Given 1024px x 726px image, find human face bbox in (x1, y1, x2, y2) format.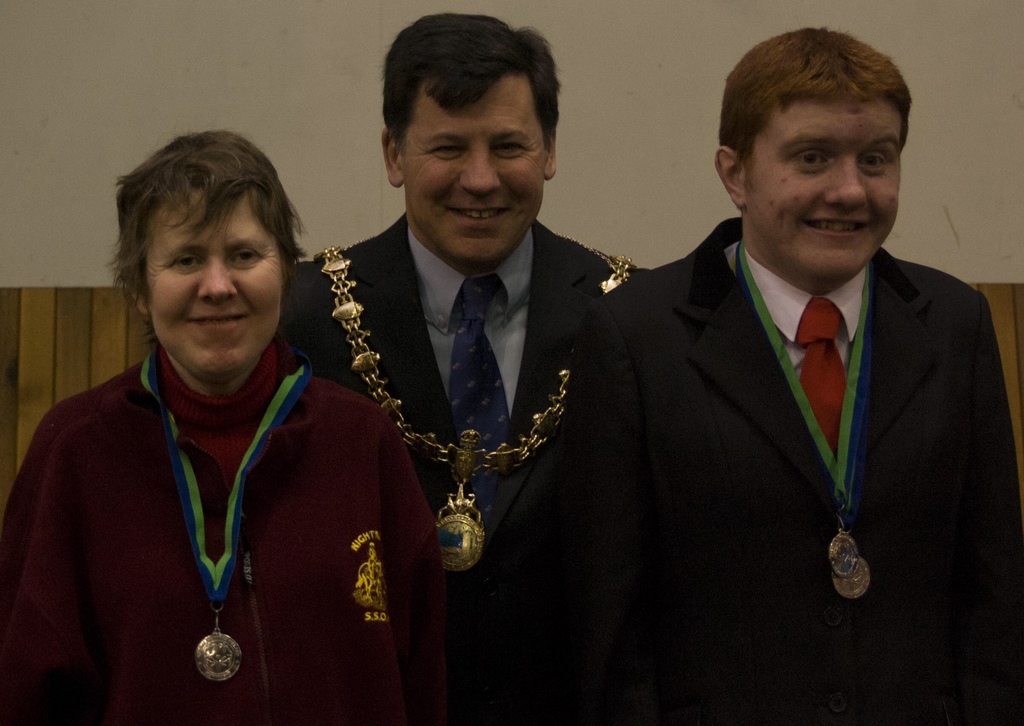
(397, 77, 550, 260).
